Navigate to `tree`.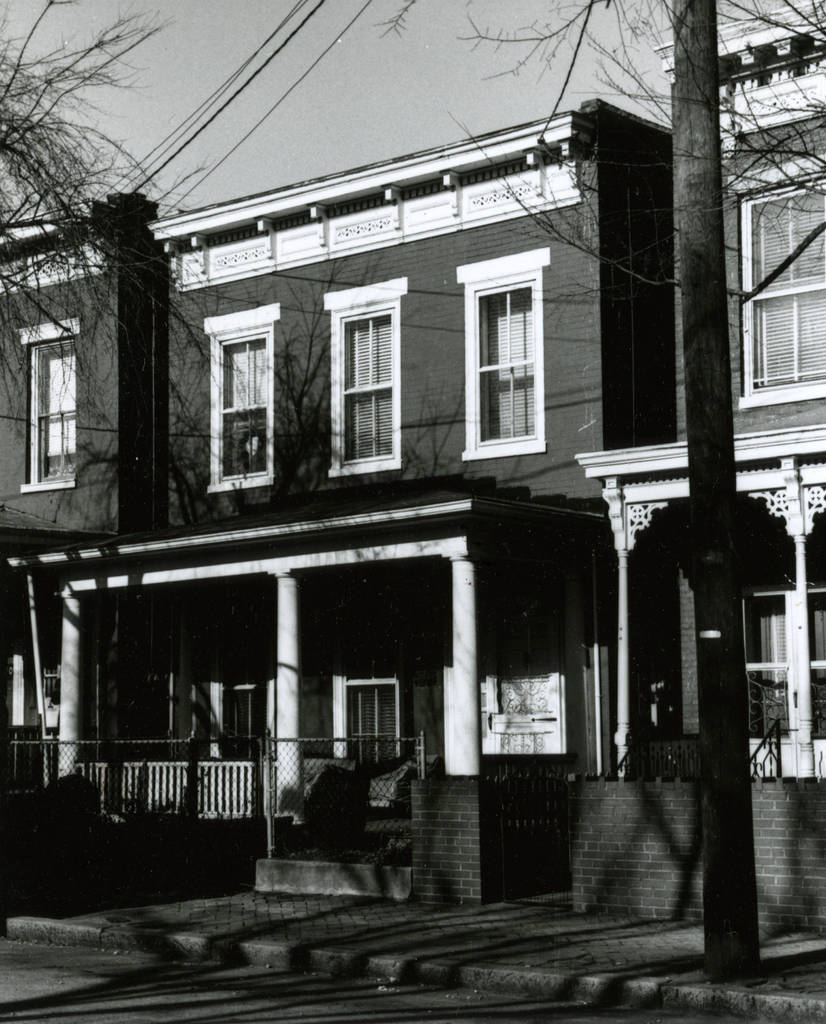
Navigation target: x1=396 y1=0 x2=825 y2=991.
